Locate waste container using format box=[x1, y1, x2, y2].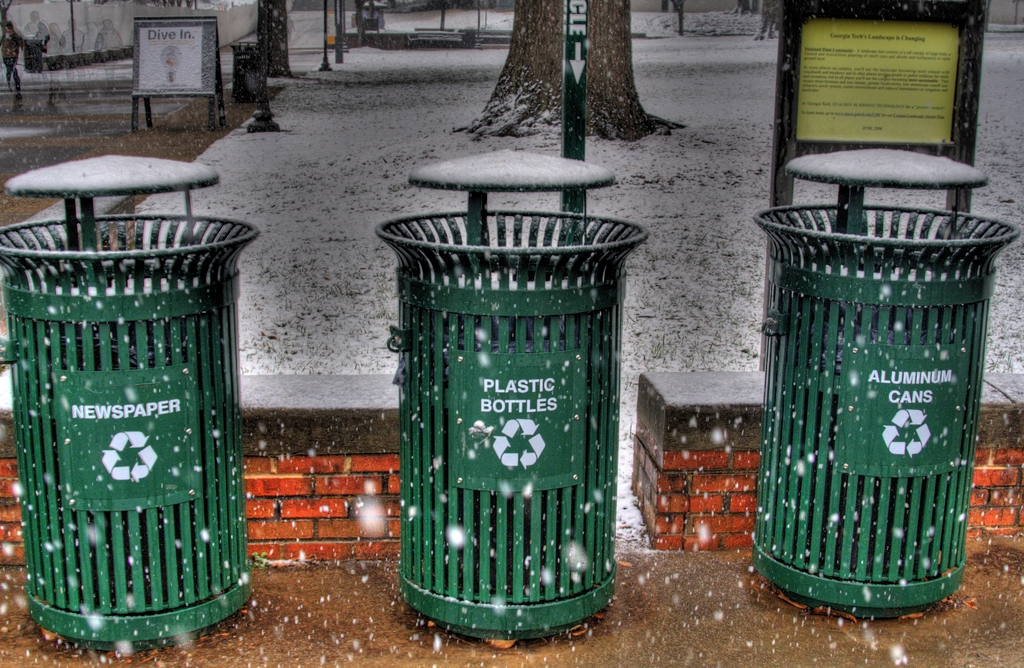
box=[755, 206, 1023, 615].
